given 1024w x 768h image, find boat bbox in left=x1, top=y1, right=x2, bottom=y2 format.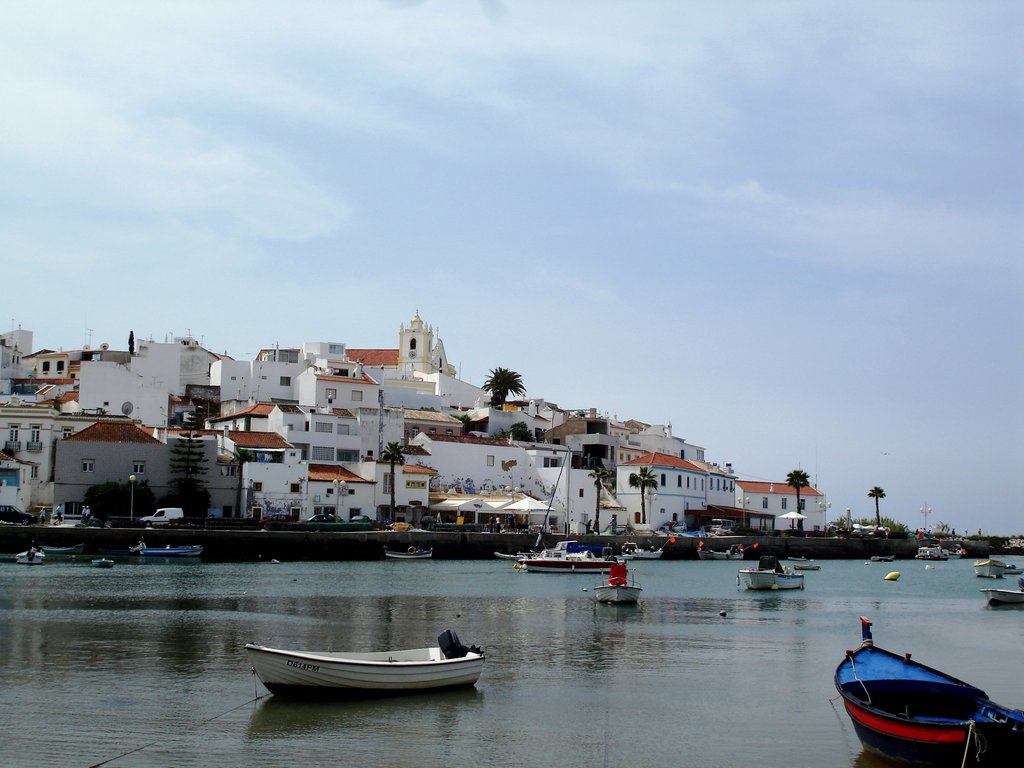
left=870, top=555, right=897, bottom=564.
